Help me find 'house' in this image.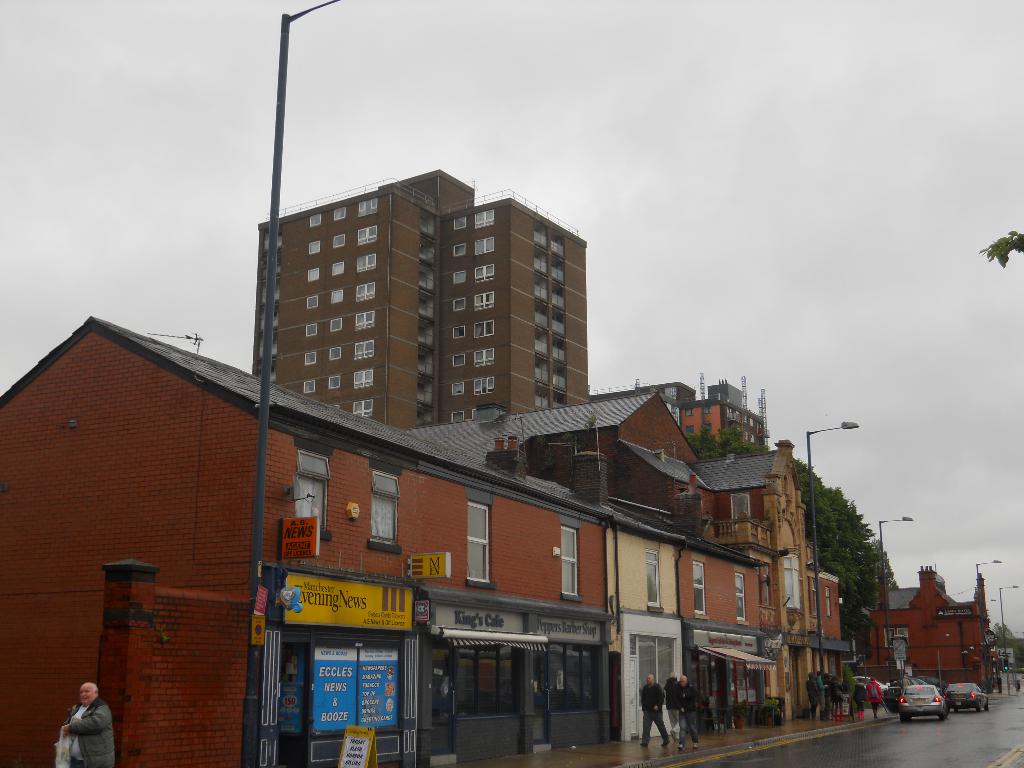
Found it: 253,166,591,431.
